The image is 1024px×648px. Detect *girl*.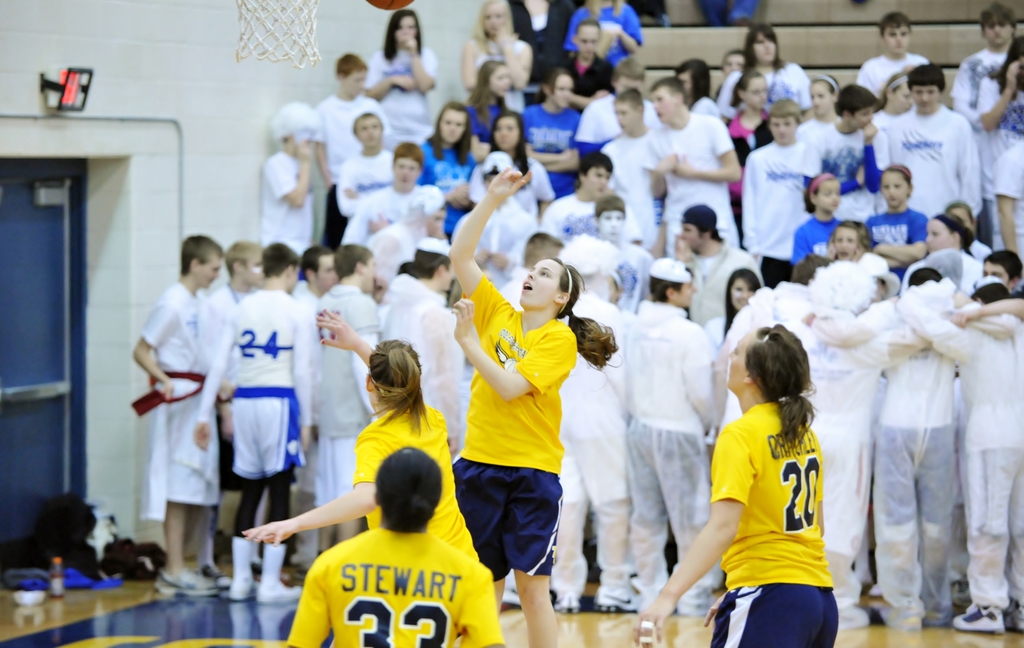
Detection: select_region(729, 26, 816, 119).
